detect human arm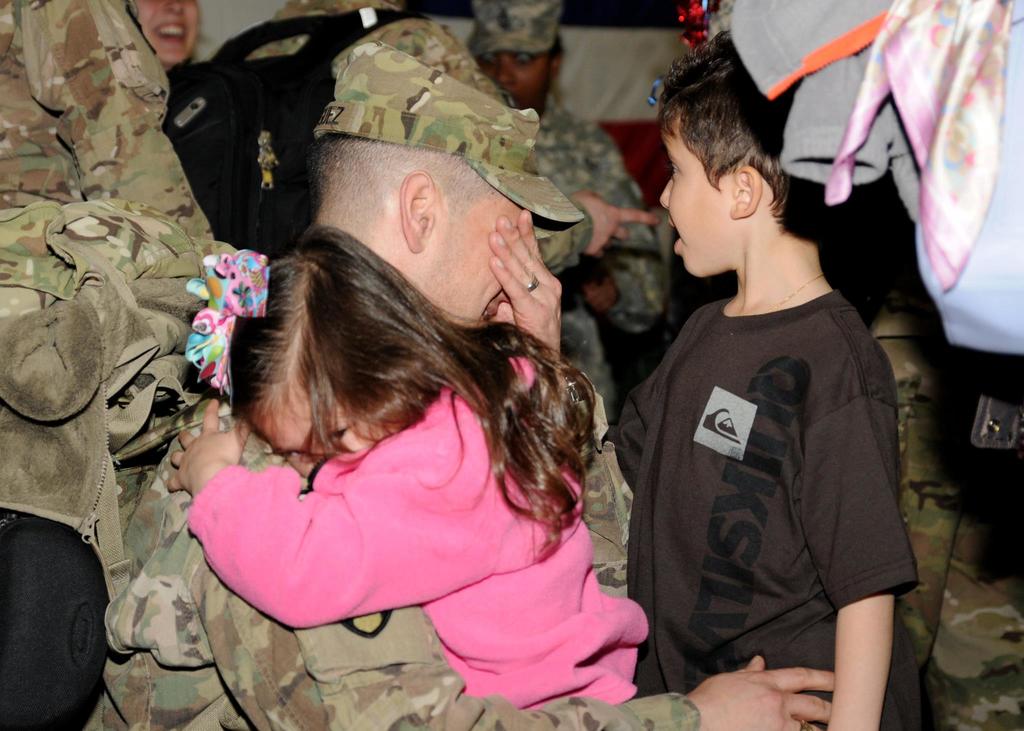
Rect(780, 318, 902, 730)
